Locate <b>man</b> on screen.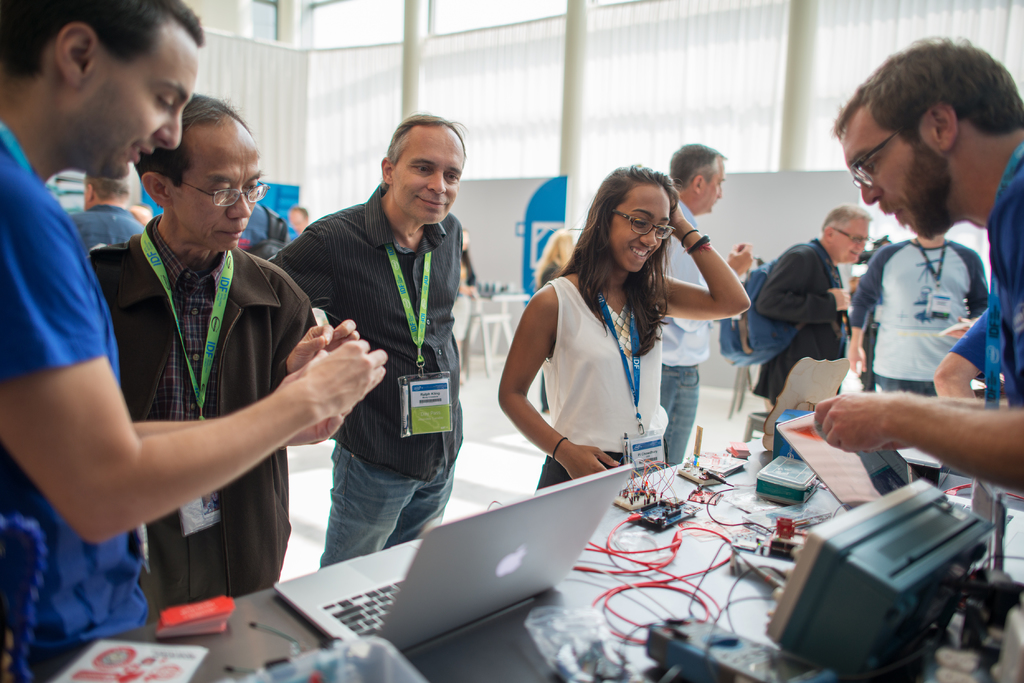
On screen at bbox=[68, 157, 145, 253].
